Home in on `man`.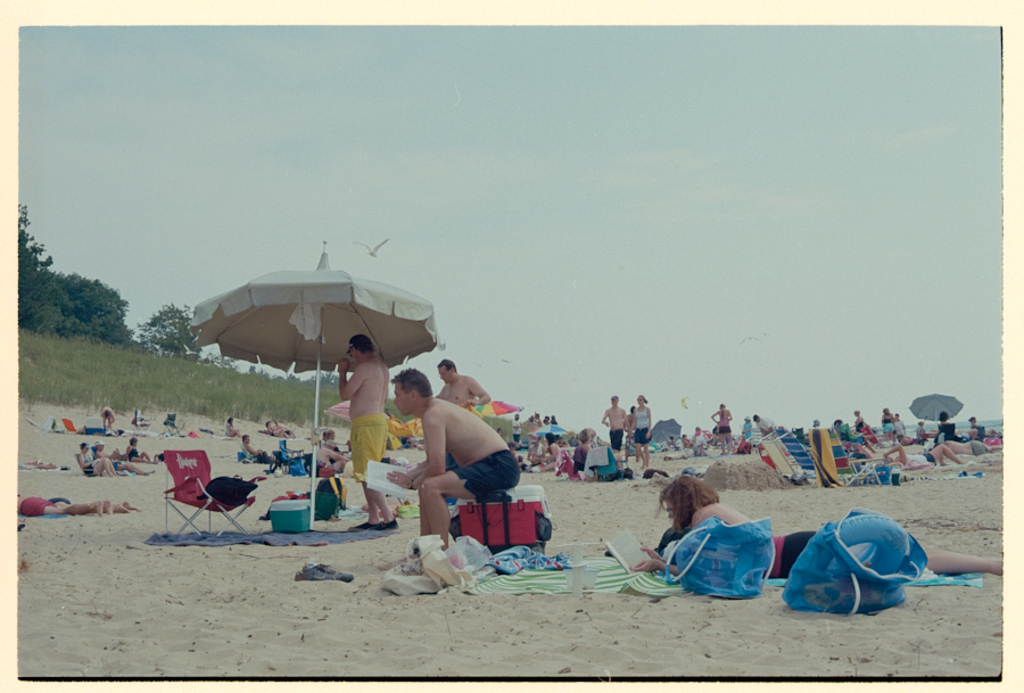
Homed in at BBox(933, 439, 990, 453).
